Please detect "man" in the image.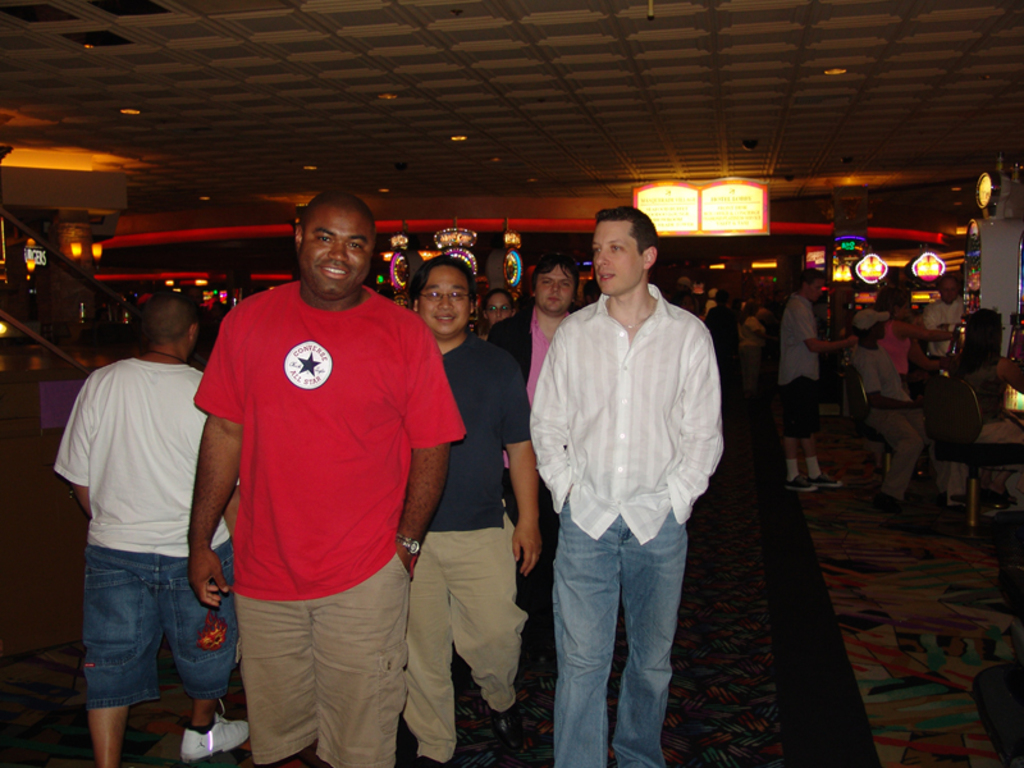
(854, 301, 925, 513).
